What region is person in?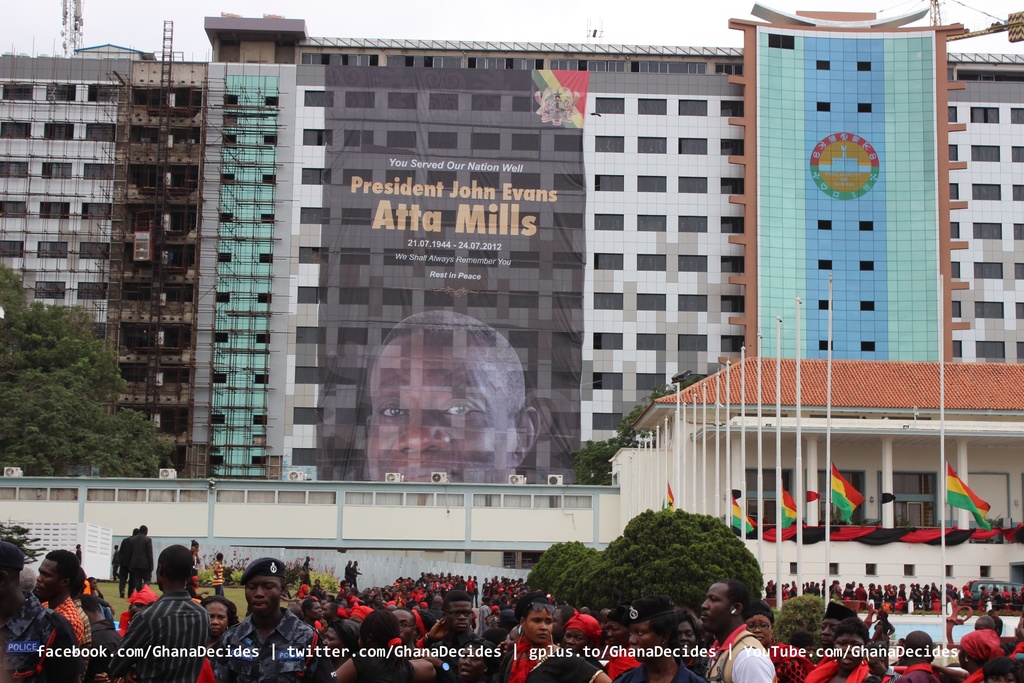
867/581/879/607.
